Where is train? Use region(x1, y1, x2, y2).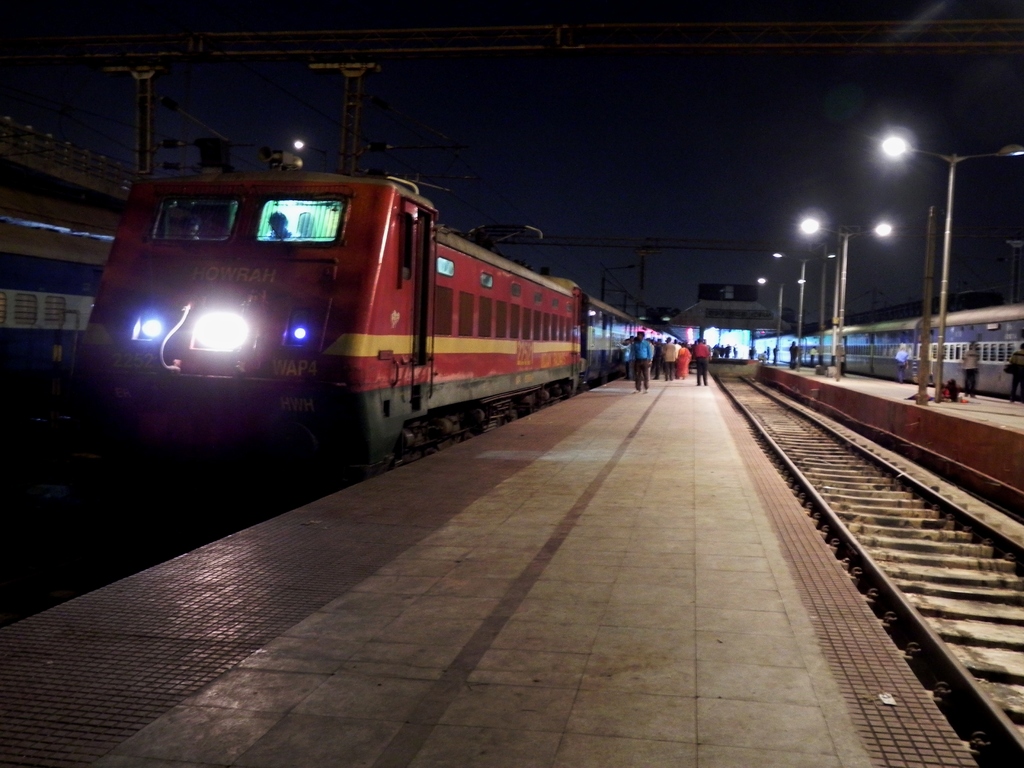
region(74, 149, 691, 471).
